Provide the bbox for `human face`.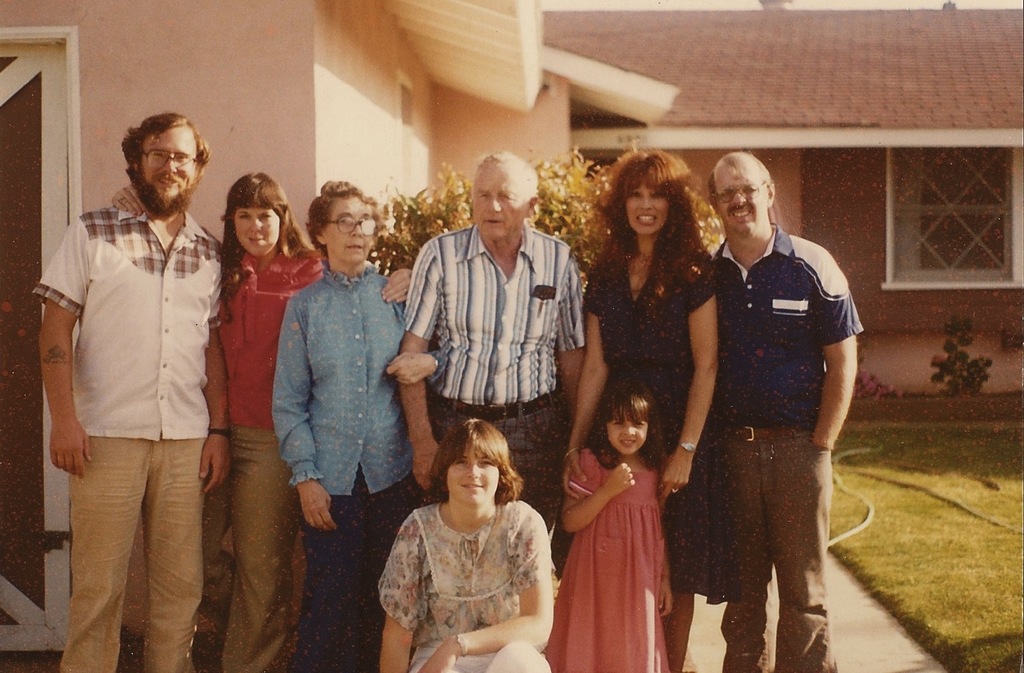
left=326, top=198, right=378, bottom=267.
